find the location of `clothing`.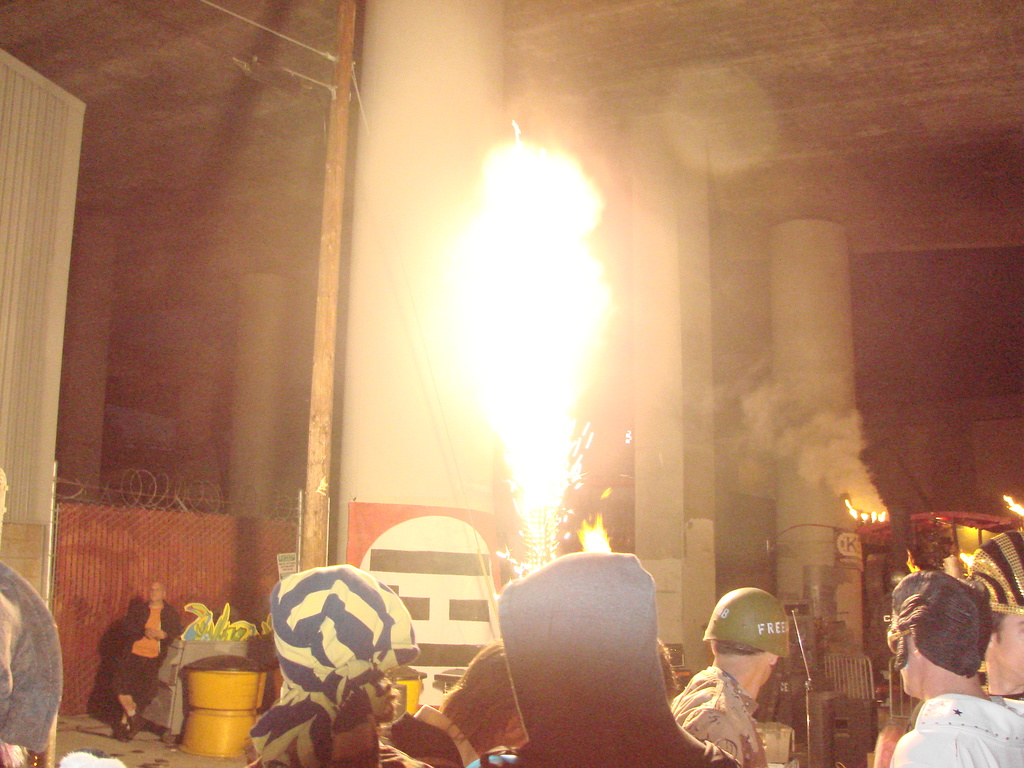
Location: 111:593:184:707.
